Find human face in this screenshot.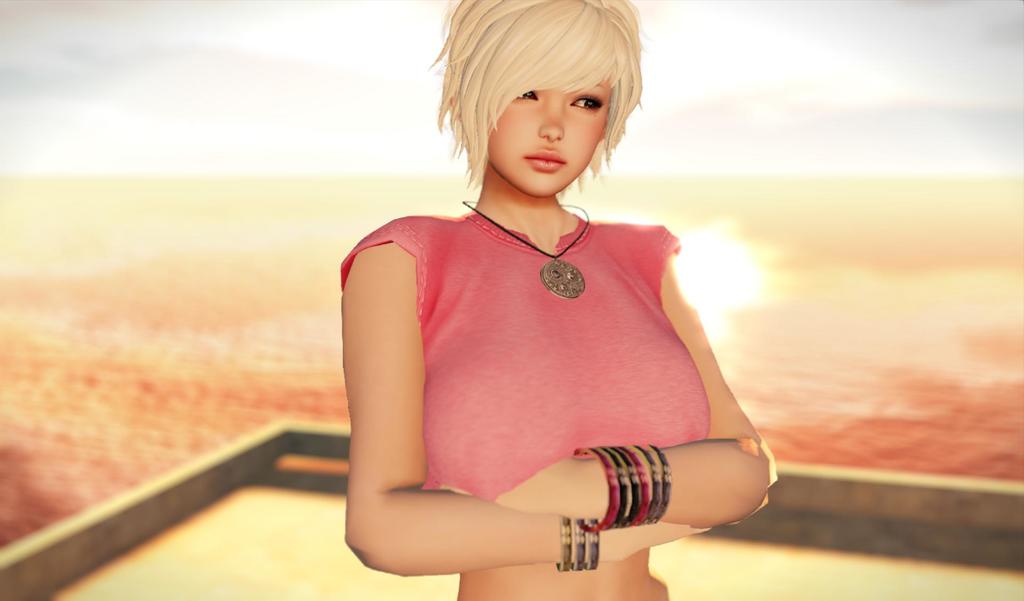
The bounding box for human face is (479, 81, 601, 195).
